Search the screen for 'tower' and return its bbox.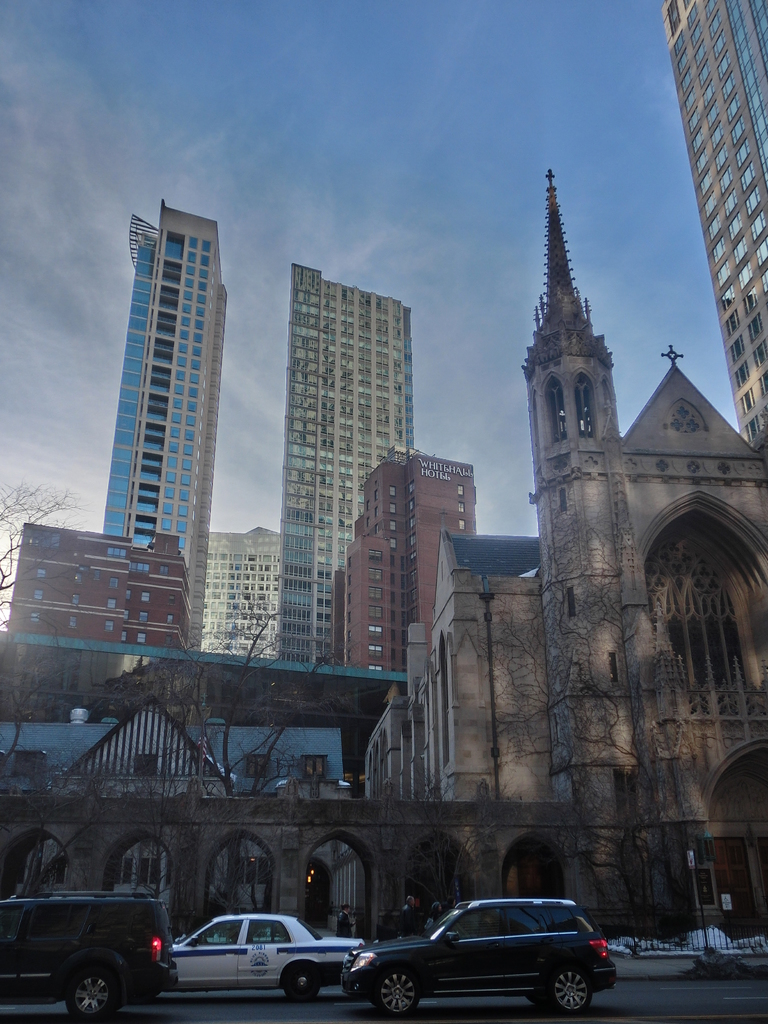
Found: {"left": 98, "top": 195, "right": 227, "bottom": 655}.
